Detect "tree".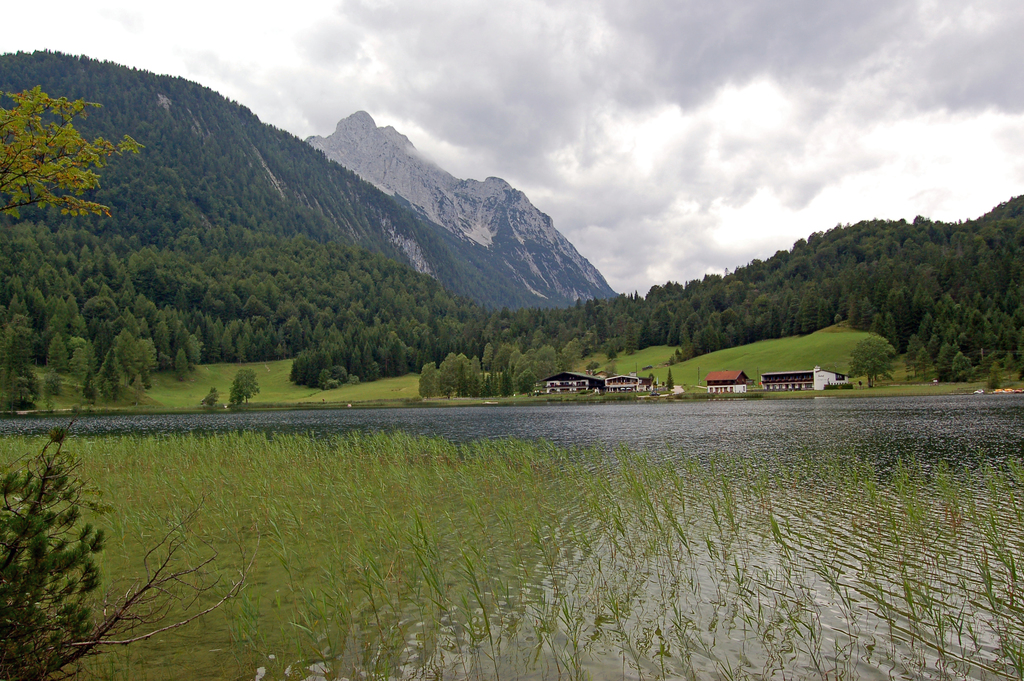
Detected at {"left": 6, "top": 72, "right": 132, "bottom": 261}.
